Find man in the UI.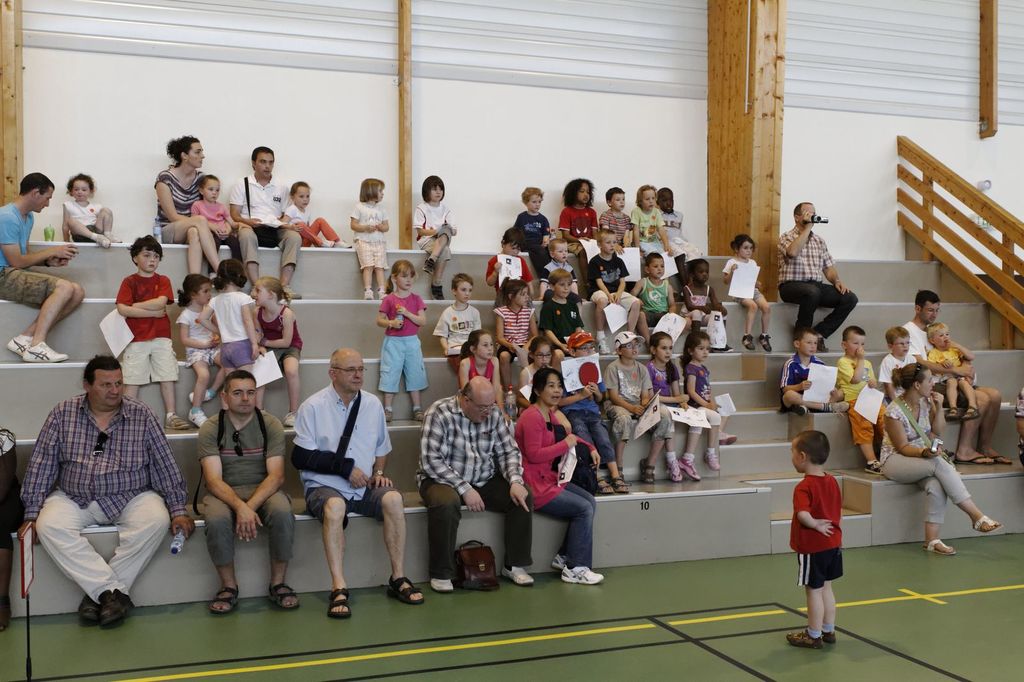
UI element at 290, 350, 426, 620.
